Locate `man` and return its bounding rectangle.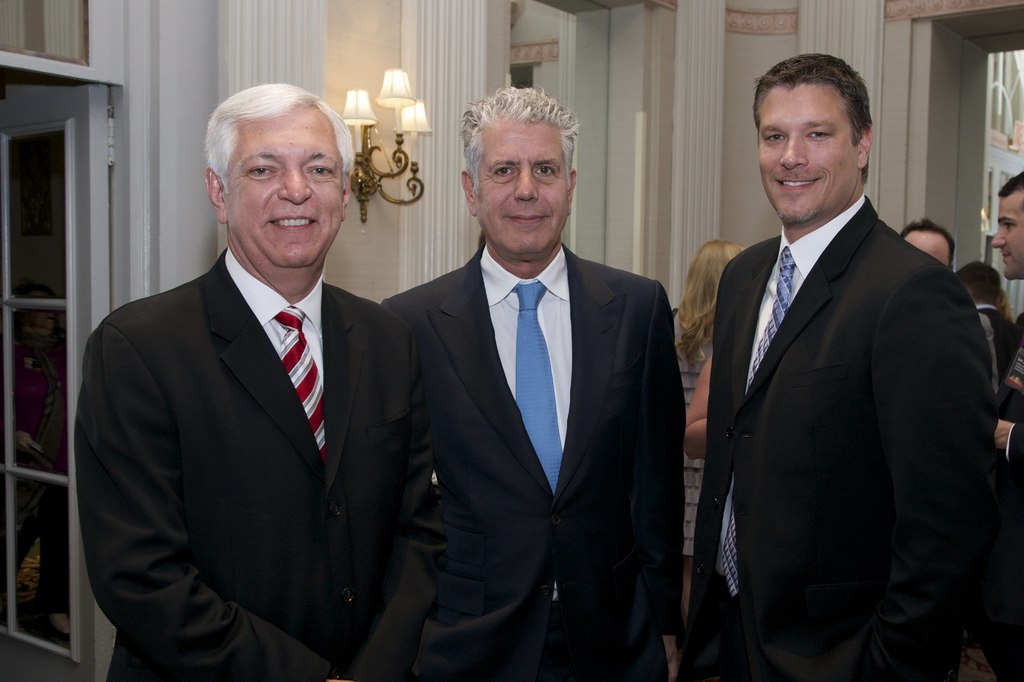
x1=995, y1=164, x2=1023, y2=681.
